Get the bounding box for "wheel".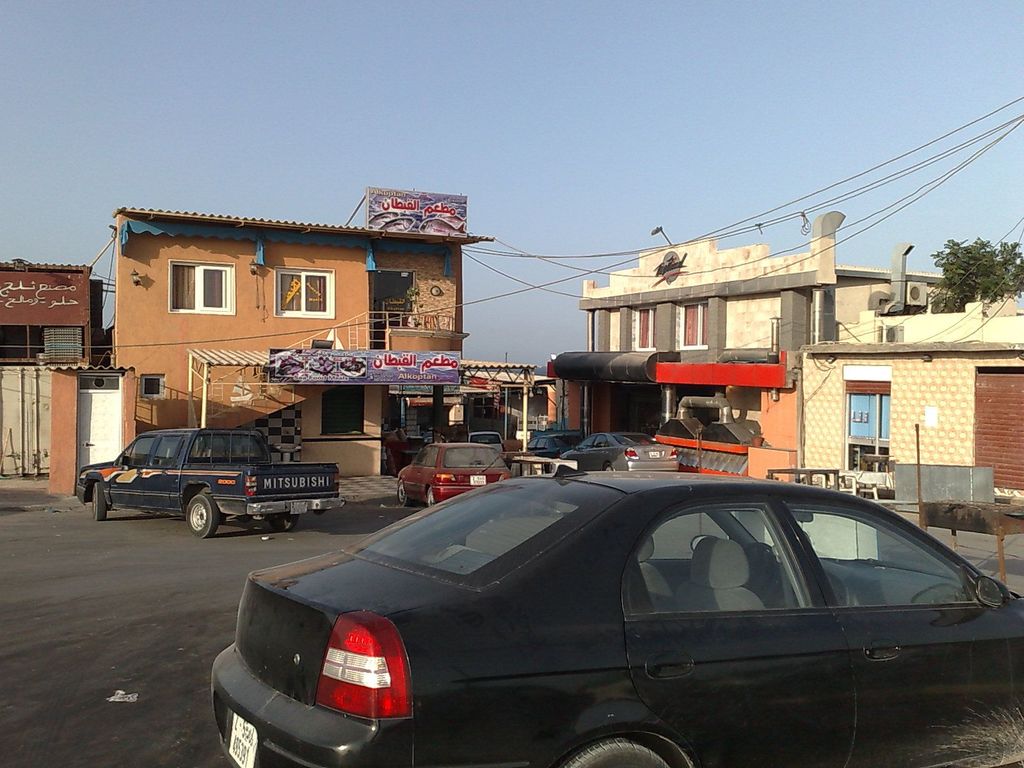
[left=555, top=733, right=666, bottom=767].
